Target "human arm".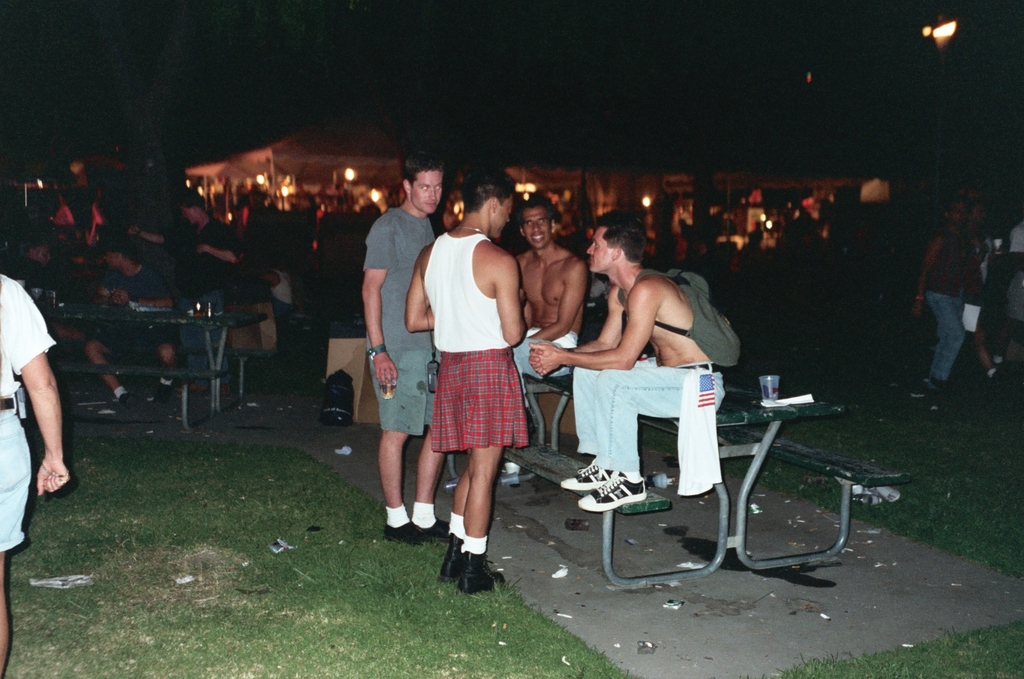
Target region: region(86, 274, 133, 308).
